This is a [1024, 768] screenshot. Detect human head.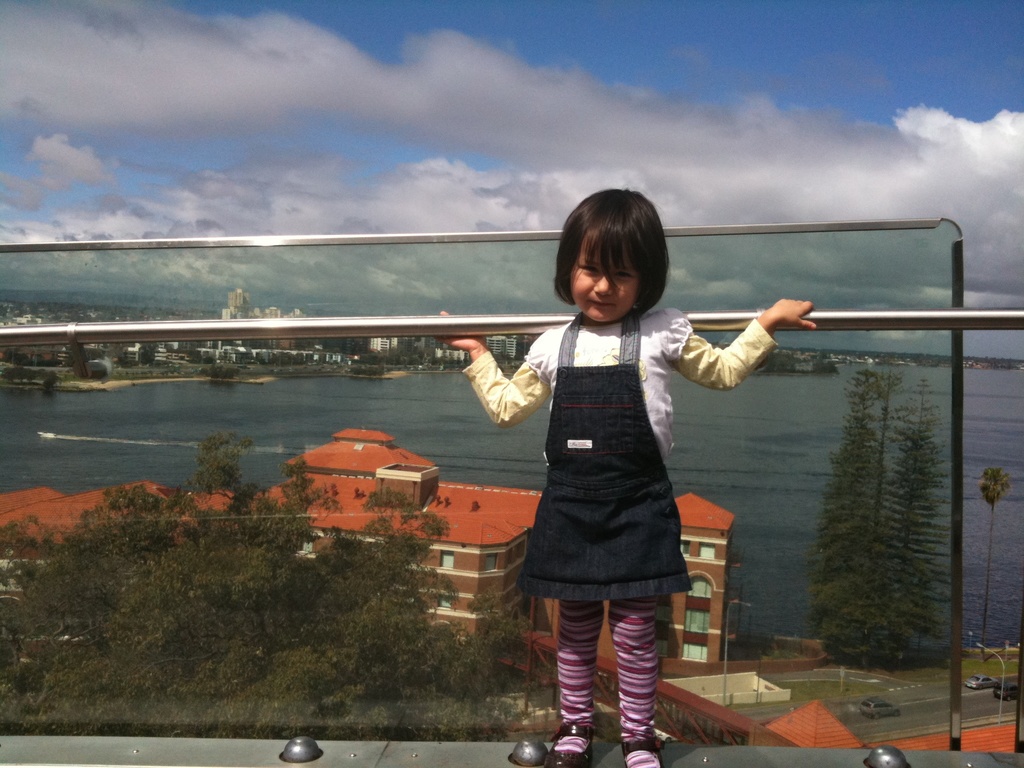
548:189:686:333.
